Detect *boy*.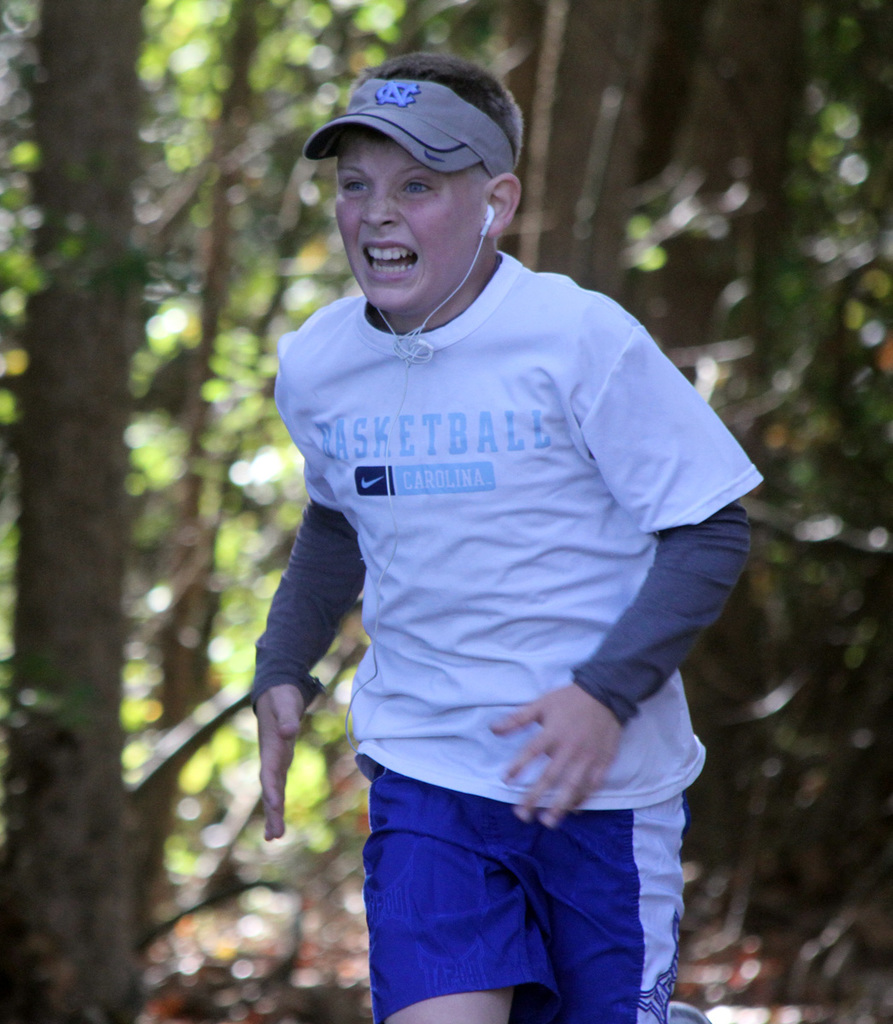
Detected at detection(182, 49, 779, 1004).
